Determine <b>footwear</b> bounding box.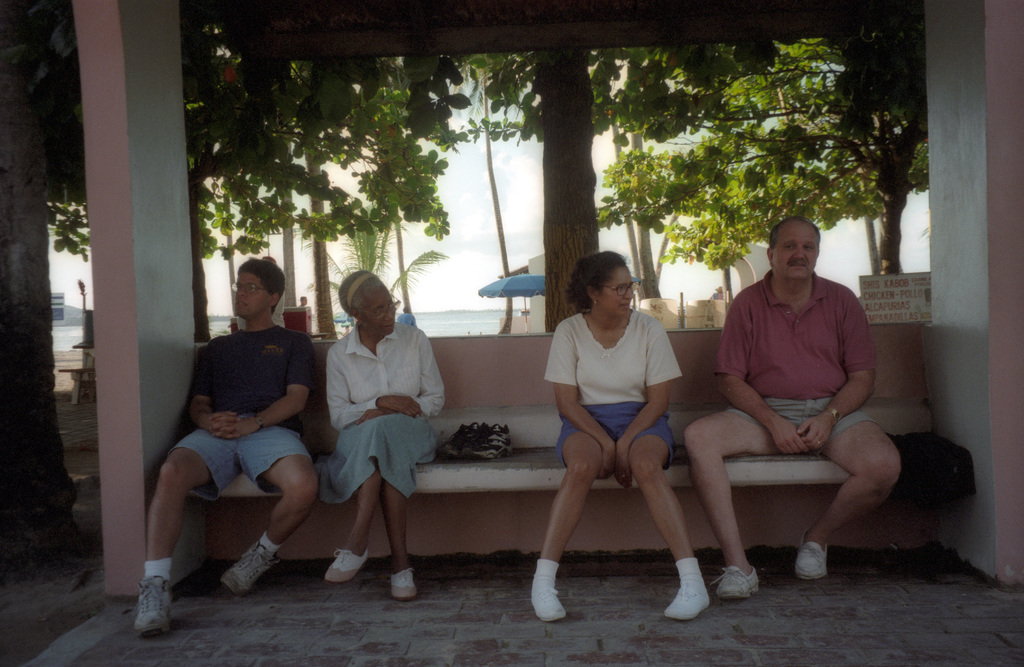
Determined: locate(528, 575, 567, 622).
